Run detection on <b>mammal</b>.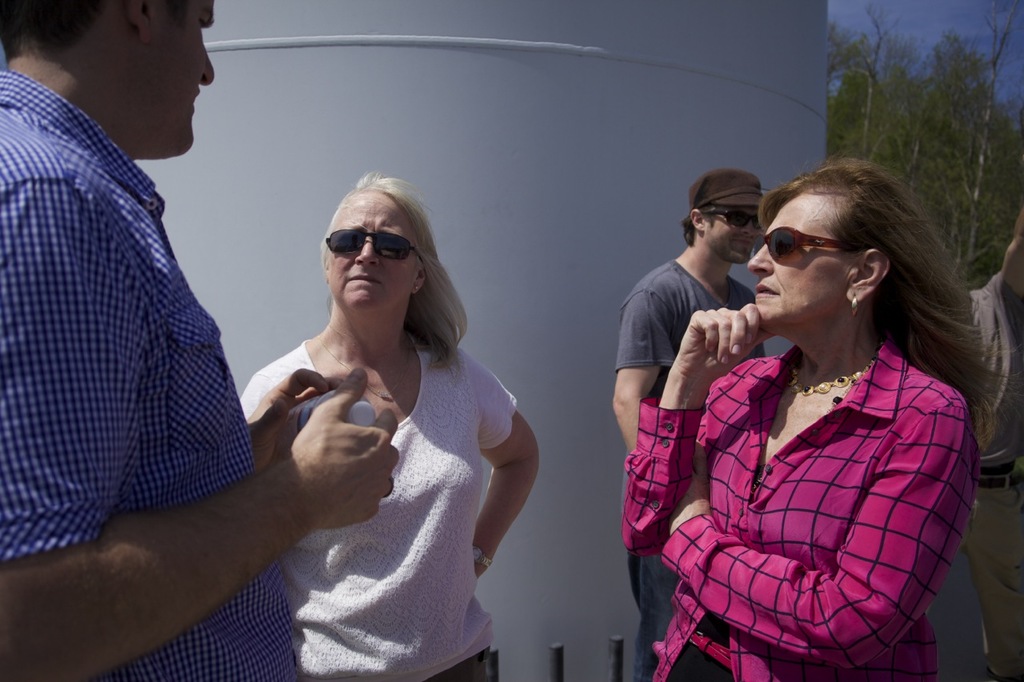
Result: bbox=[609, 166, 773, 681].
